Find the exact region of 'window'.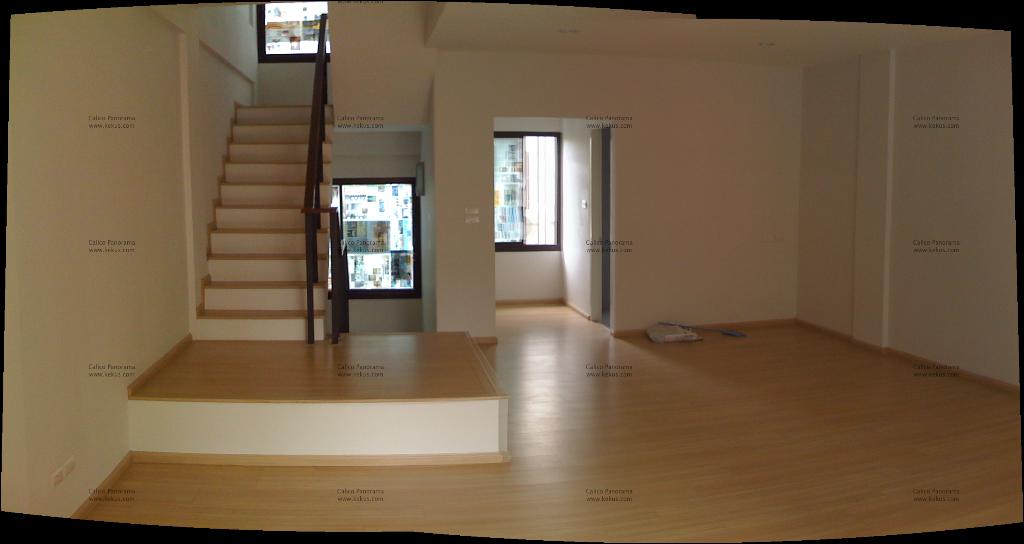
Exact region: box=[324, 180, 423, 301].
